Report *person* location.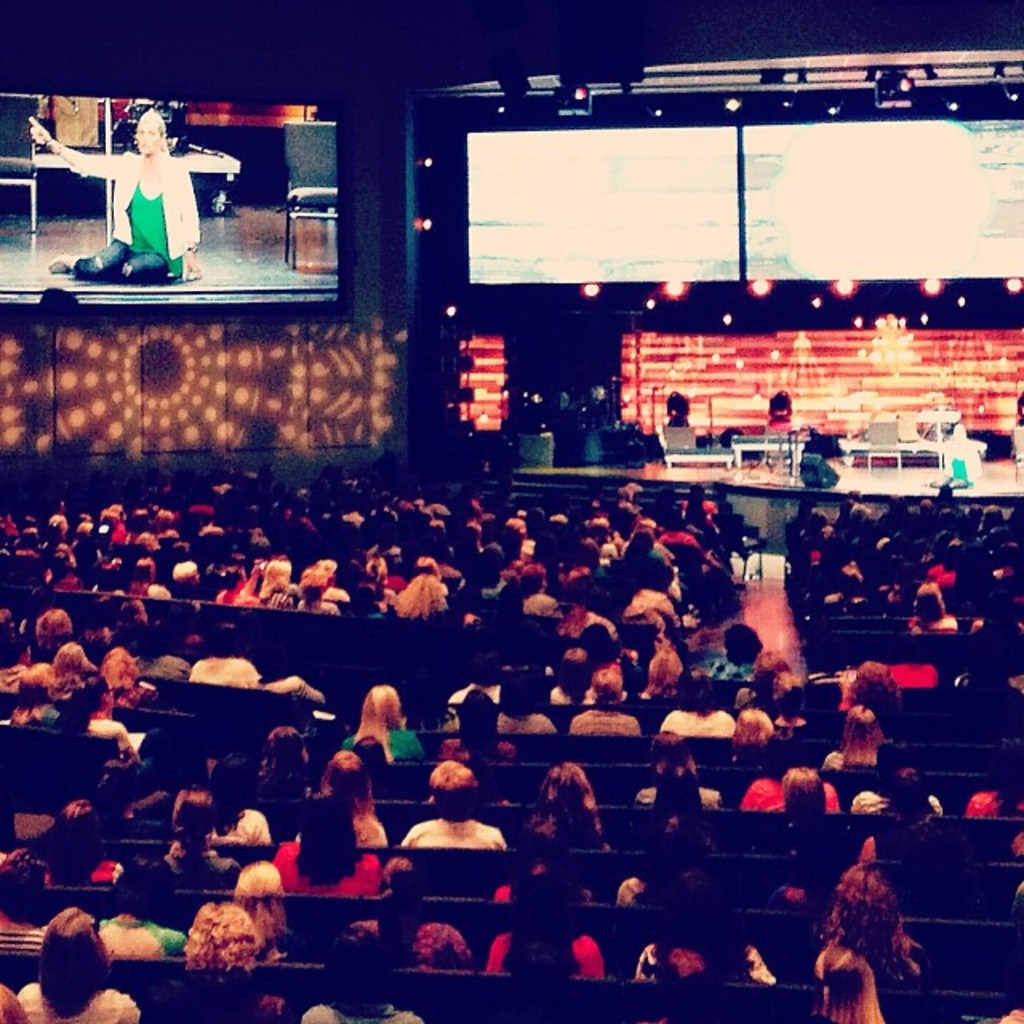
Report: bbox=(571, 667, 643, 739).
